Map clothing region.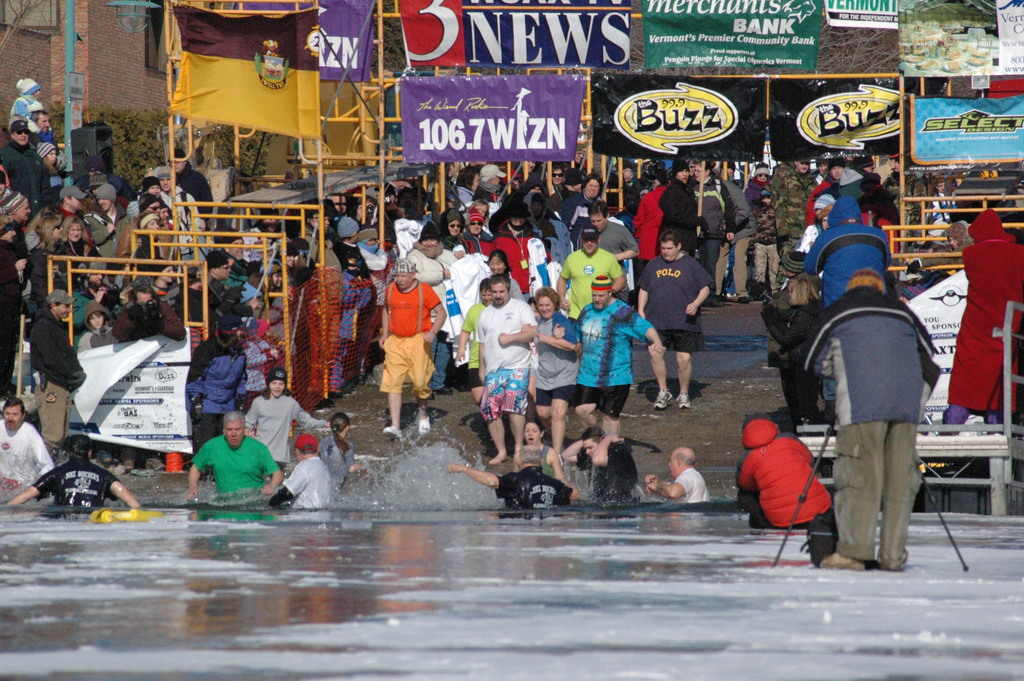
Mapped to locate(284, 421, 328, 454).
